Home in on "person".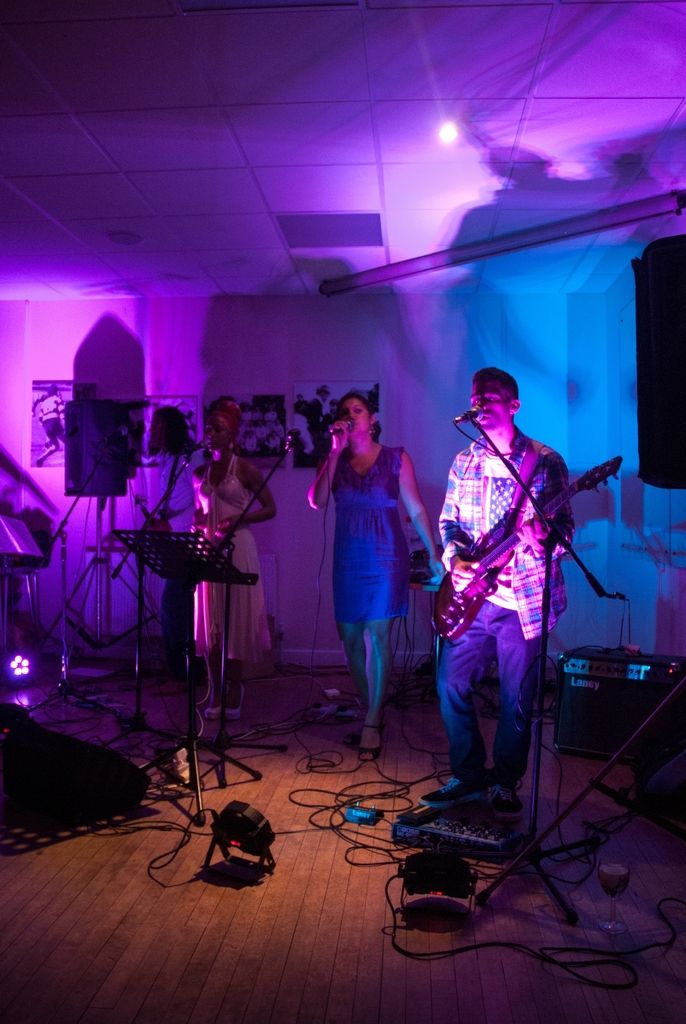
Homed in at select_region(300, 386, 433, 746).
